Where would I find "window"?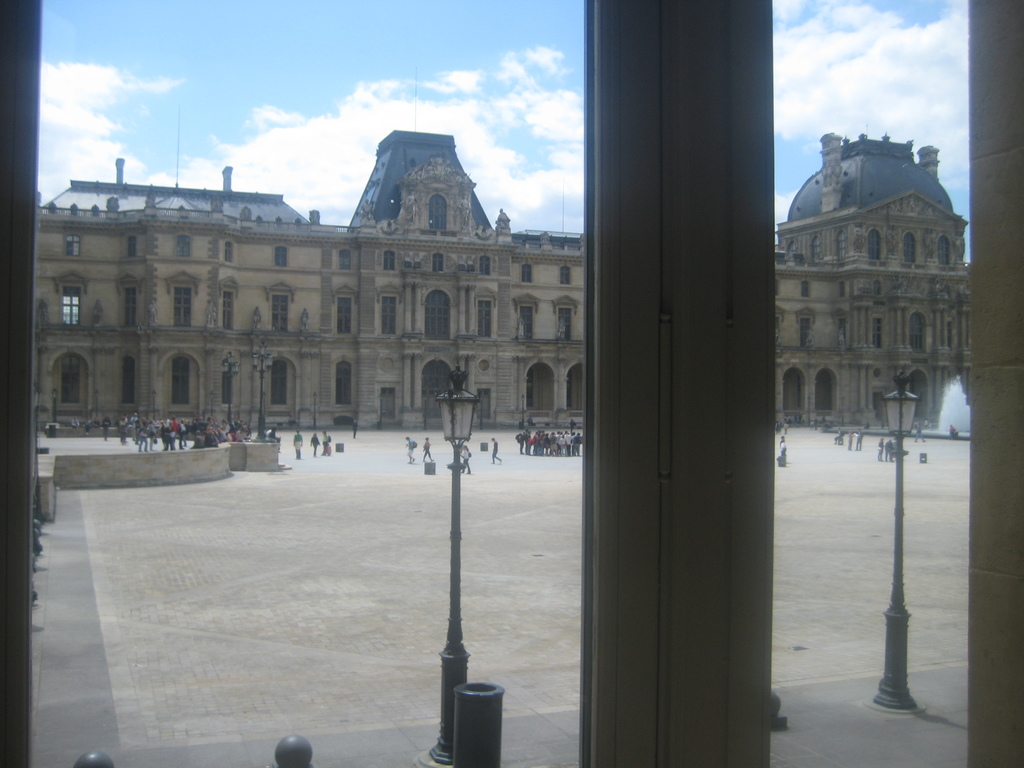
At Rect(940, 237, 951, 268).
